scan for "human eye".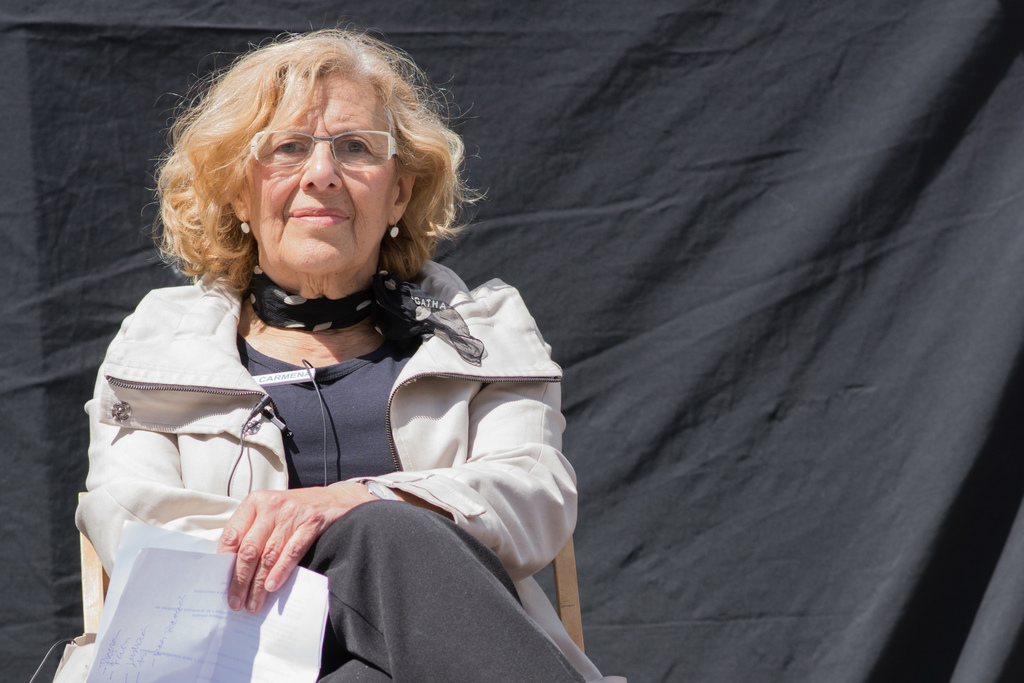
Scan result: 337:135:375:156.
